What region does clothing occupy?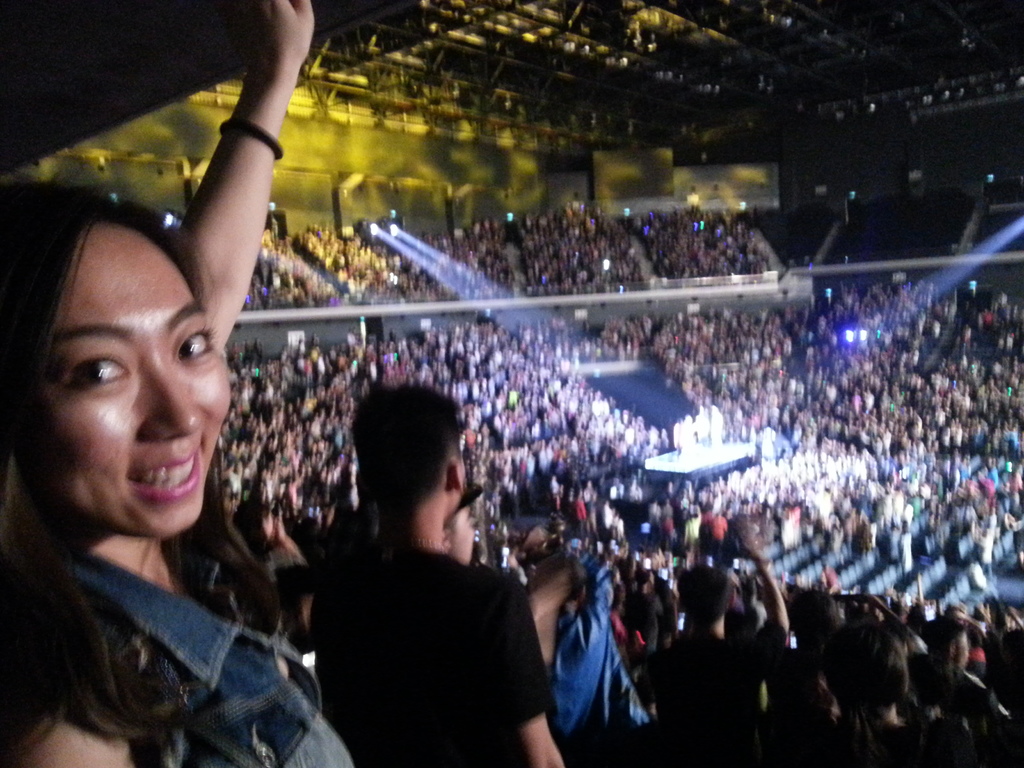
pyautogui.locateOnScreen(0, 549, 357, 767).
